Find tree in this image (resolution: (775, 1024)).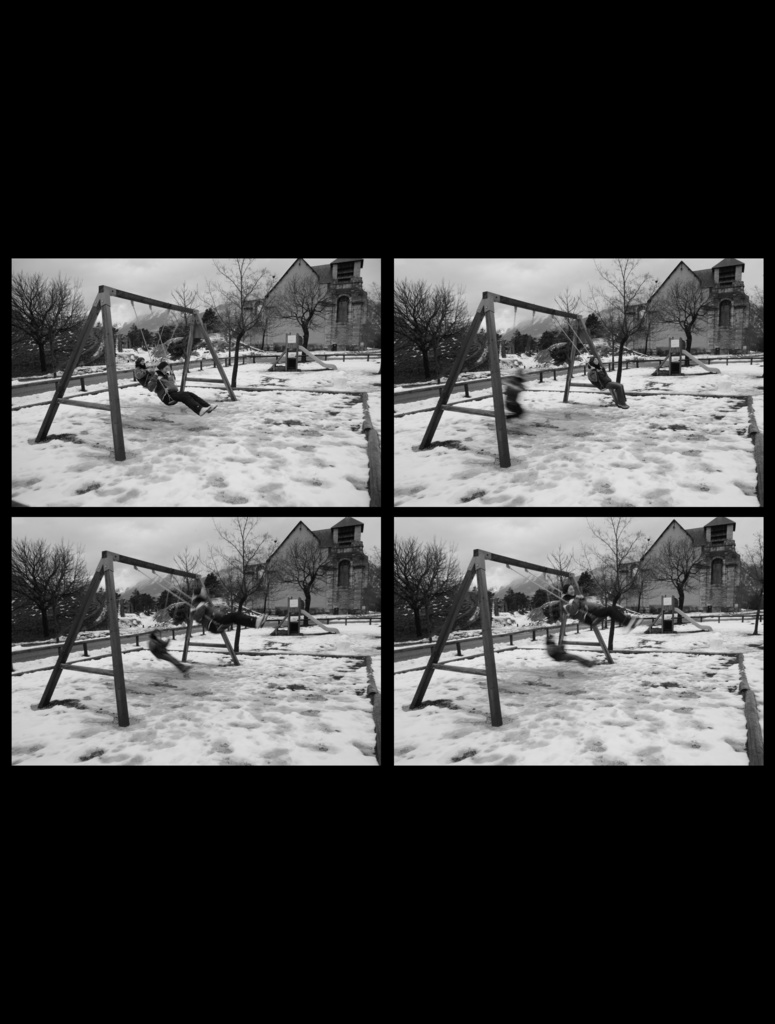
(left=639, top=261, right=749, bottom=348).
